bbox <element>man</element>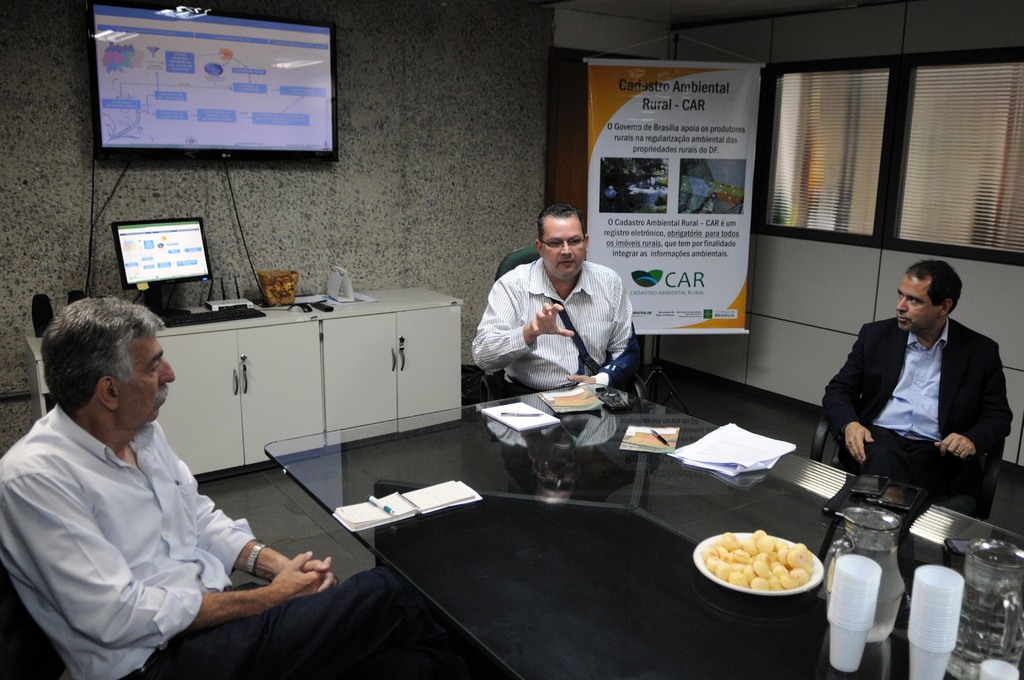
locate(822, 261, 1006, 522)
